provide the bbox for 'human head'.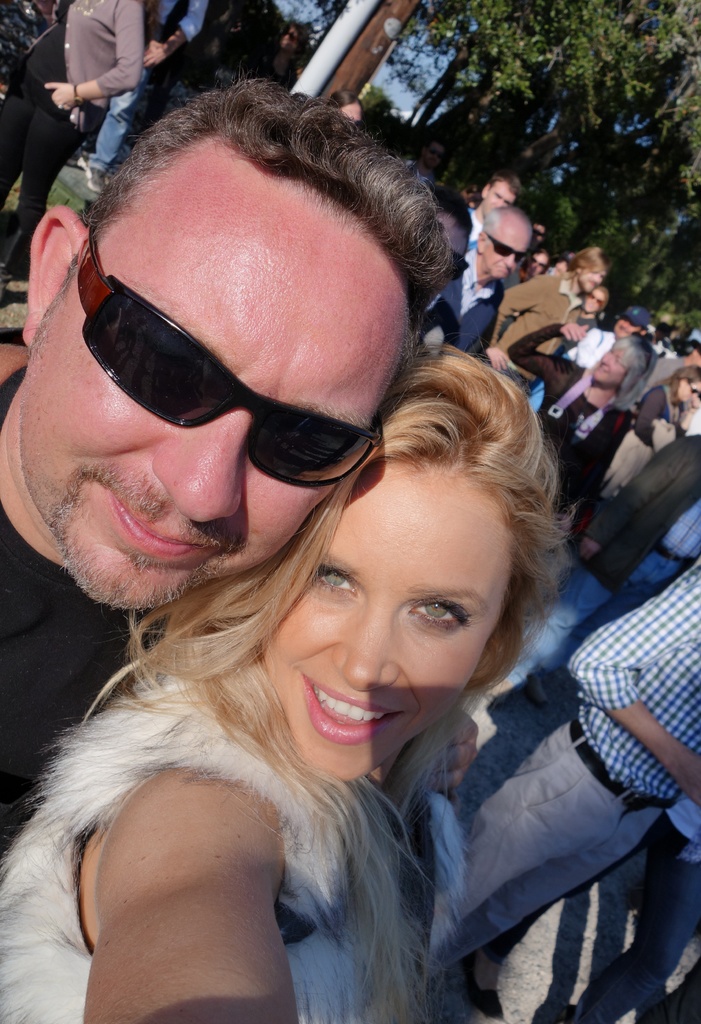
bbox=[253, 349, 565, 745].
